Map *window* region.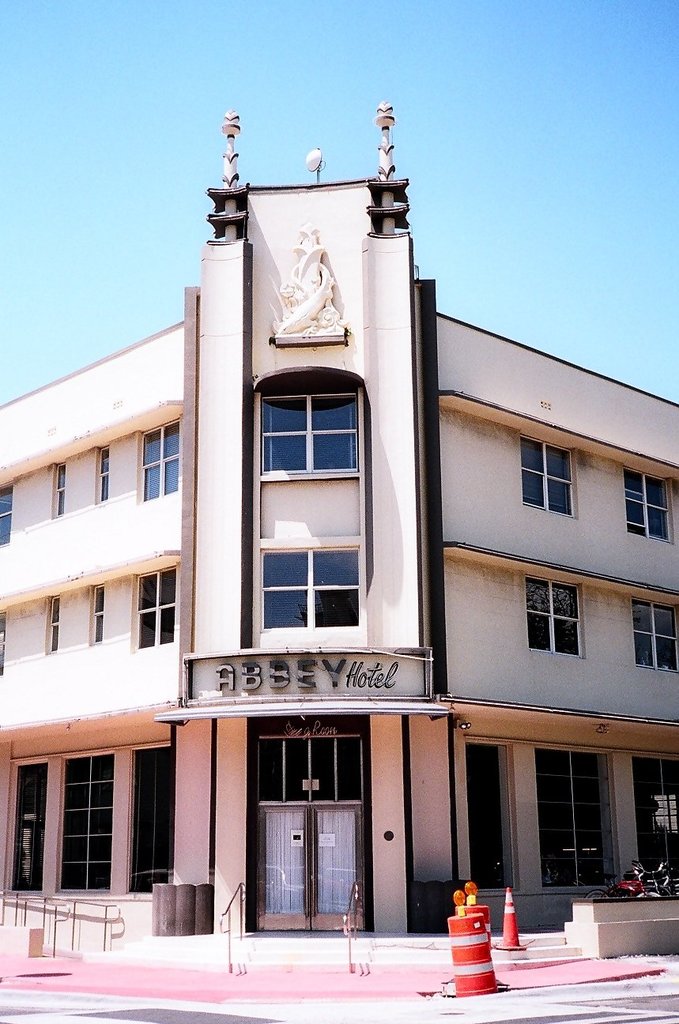
Mapped to rect(632, 601, 678, 680).
